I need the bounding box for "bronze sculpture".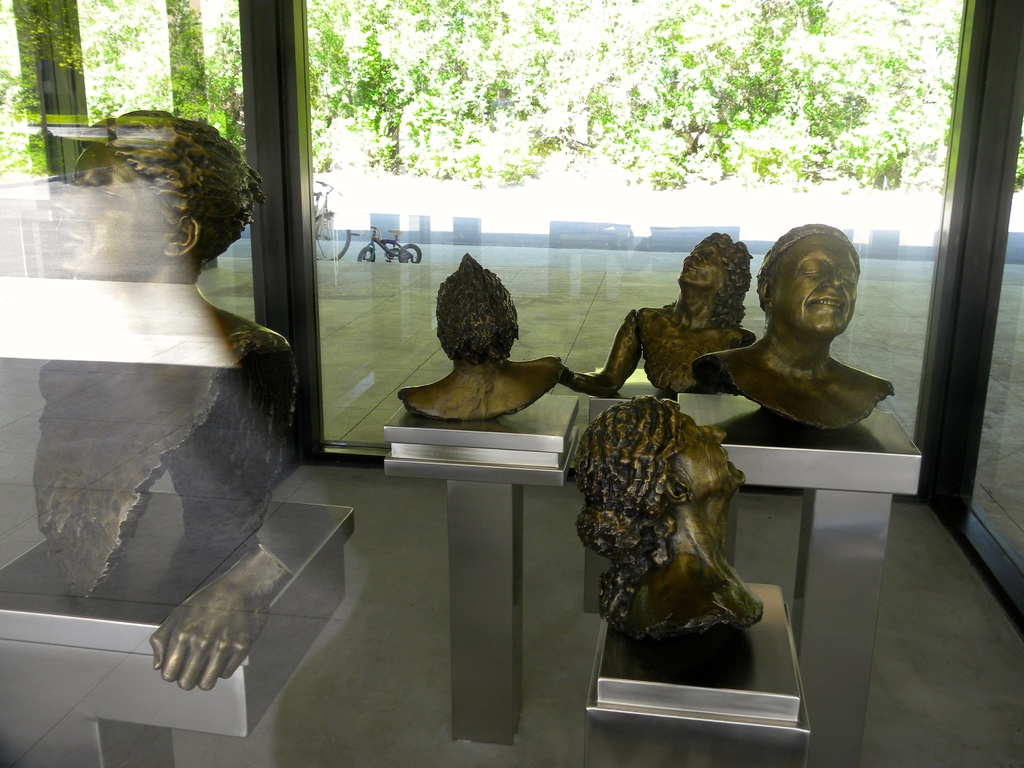
Here it is: 31,109,309,691.
